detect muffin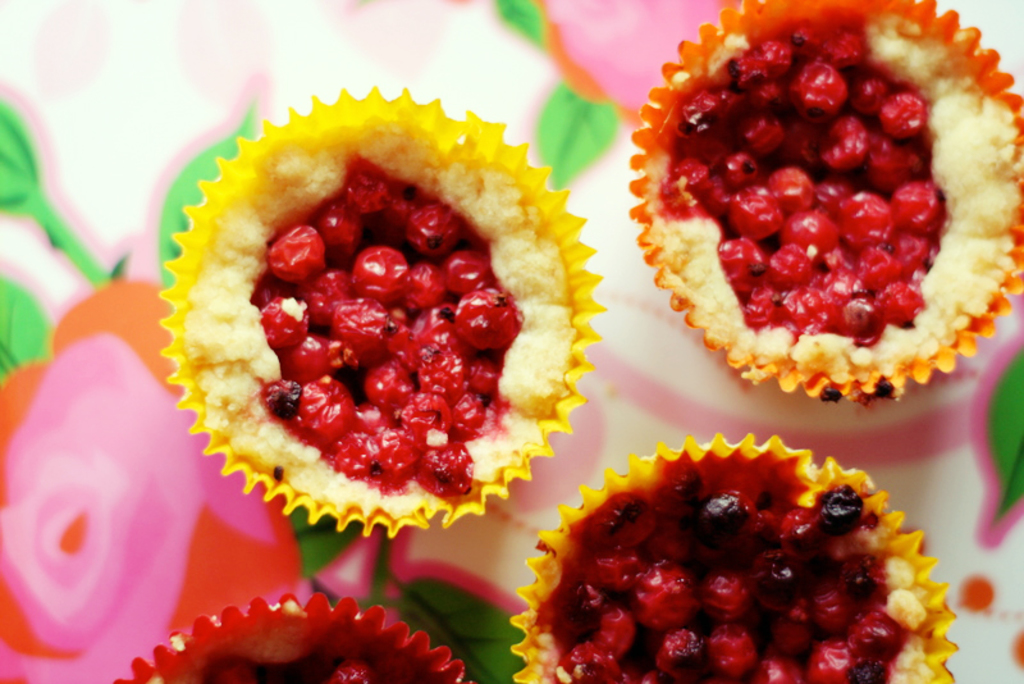
l=504, t=433, r=955, b=683
